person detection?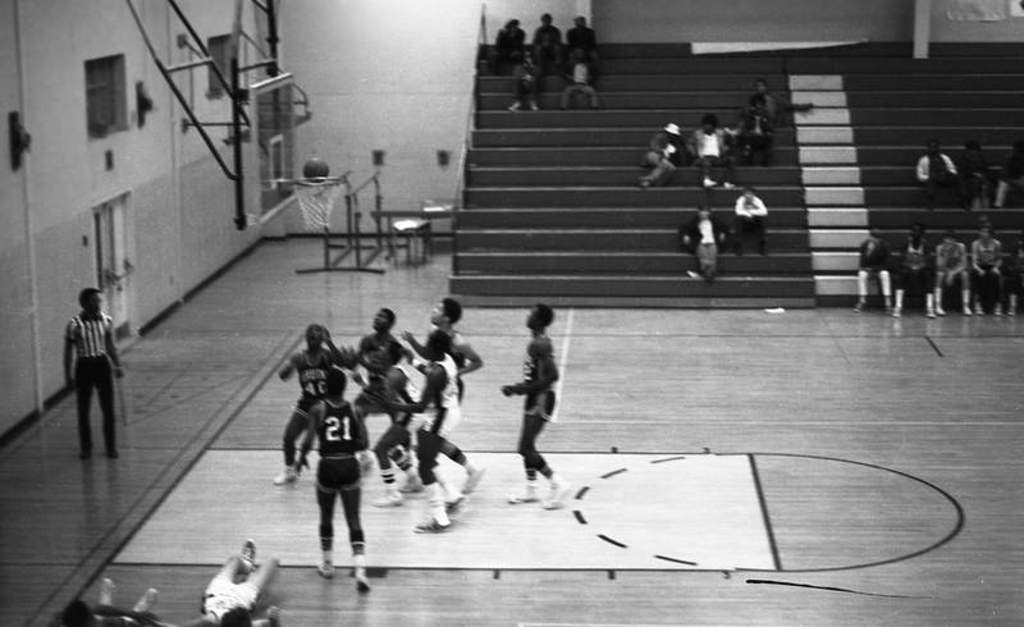
(left=934, top=226, right=972, bottom=319)
